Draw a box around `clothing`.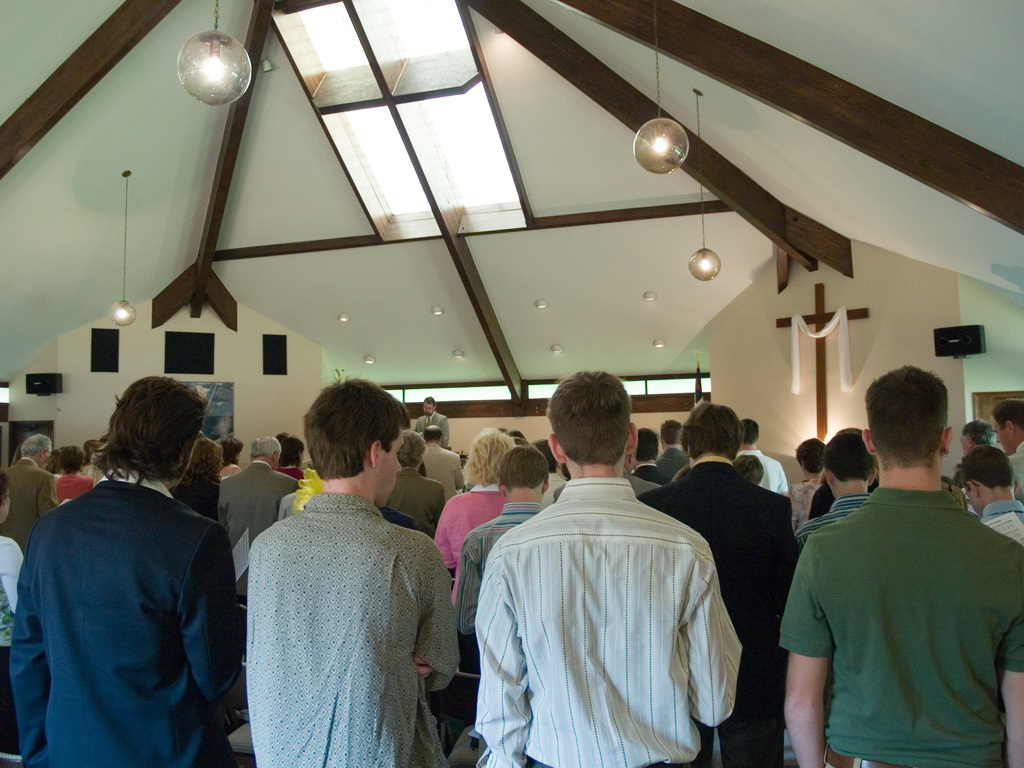
<region>45, 468, 85, 506</region>.
